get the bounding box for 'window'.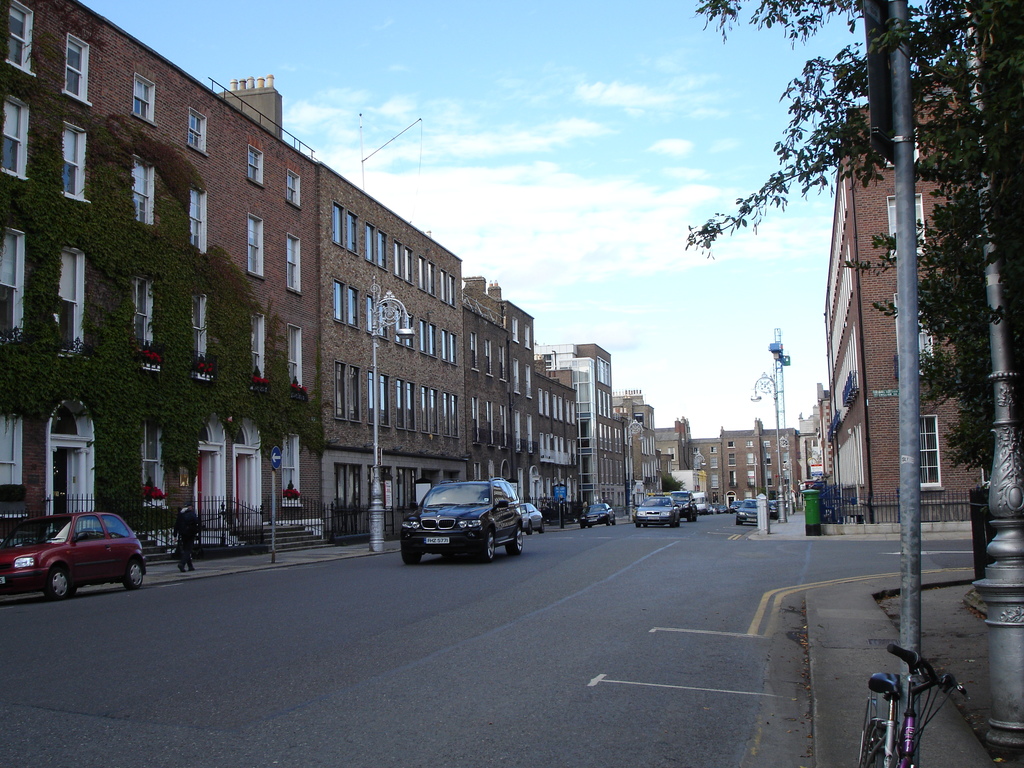
rect(765, 454, 771, 465).
